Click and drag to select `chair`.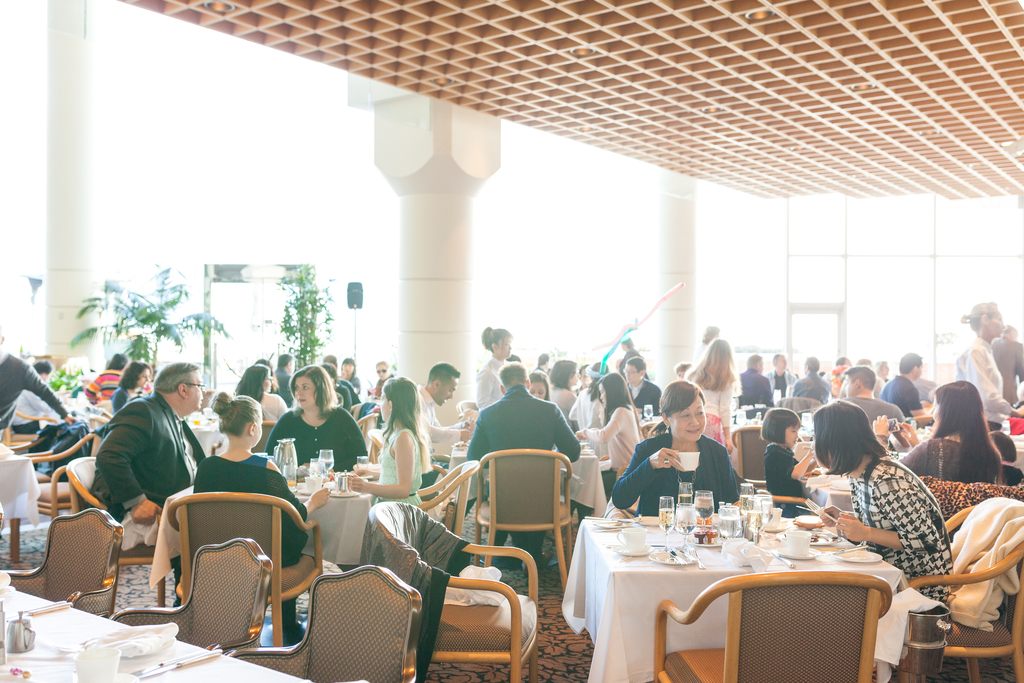
Selection: (168,490,321,651).
